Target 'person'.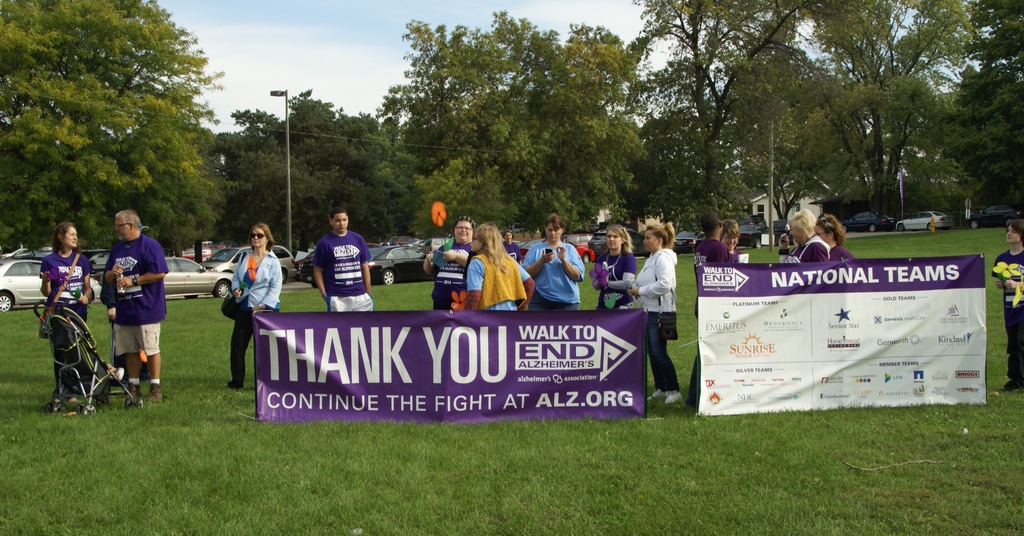
Target region: 998, 224, 1023, 395.
